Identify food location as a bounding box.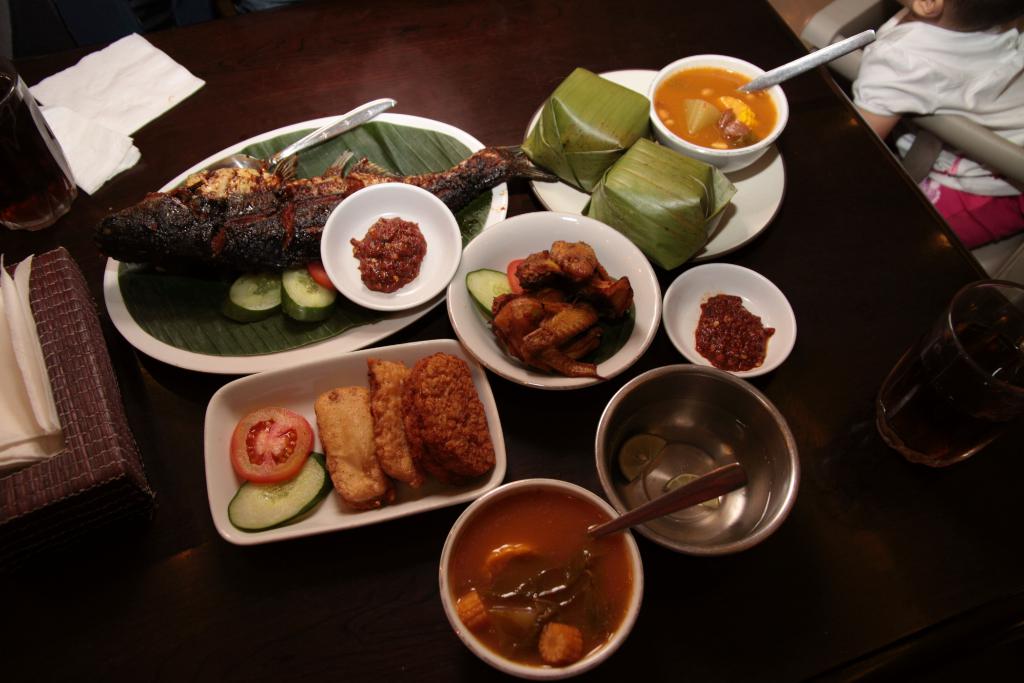
689, 292, 776, 370.
